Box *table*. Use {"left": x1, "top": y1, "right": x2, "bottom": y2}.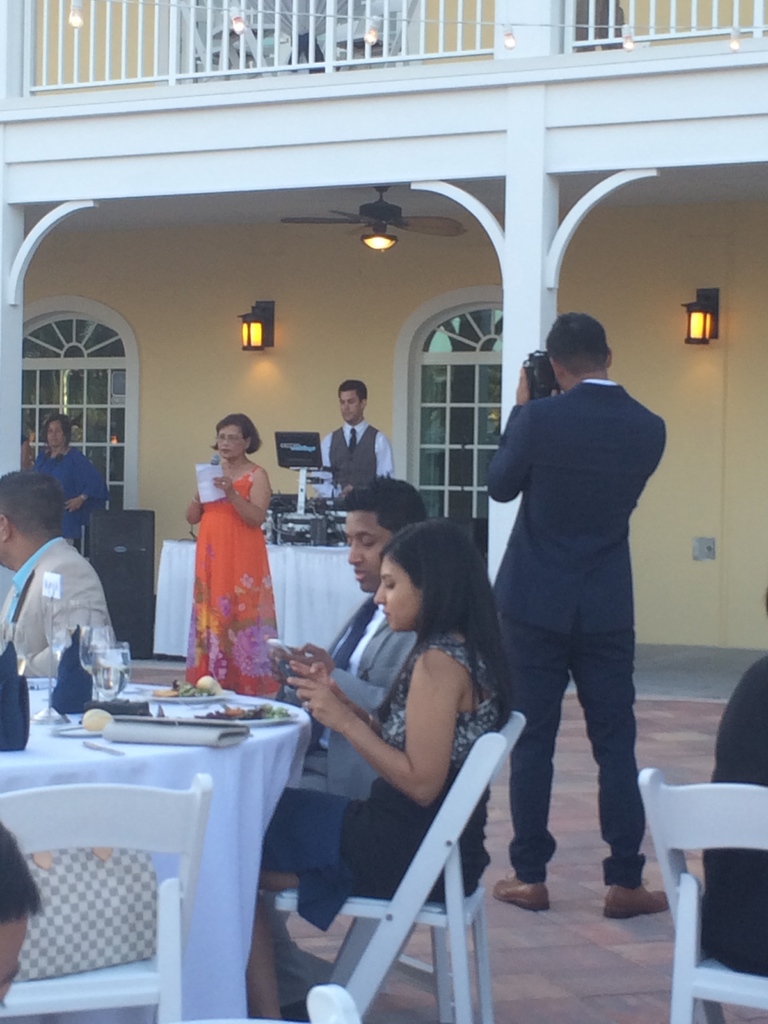
{"left": 0, "top": 661, "right": 321, "bottom": 1012}.
